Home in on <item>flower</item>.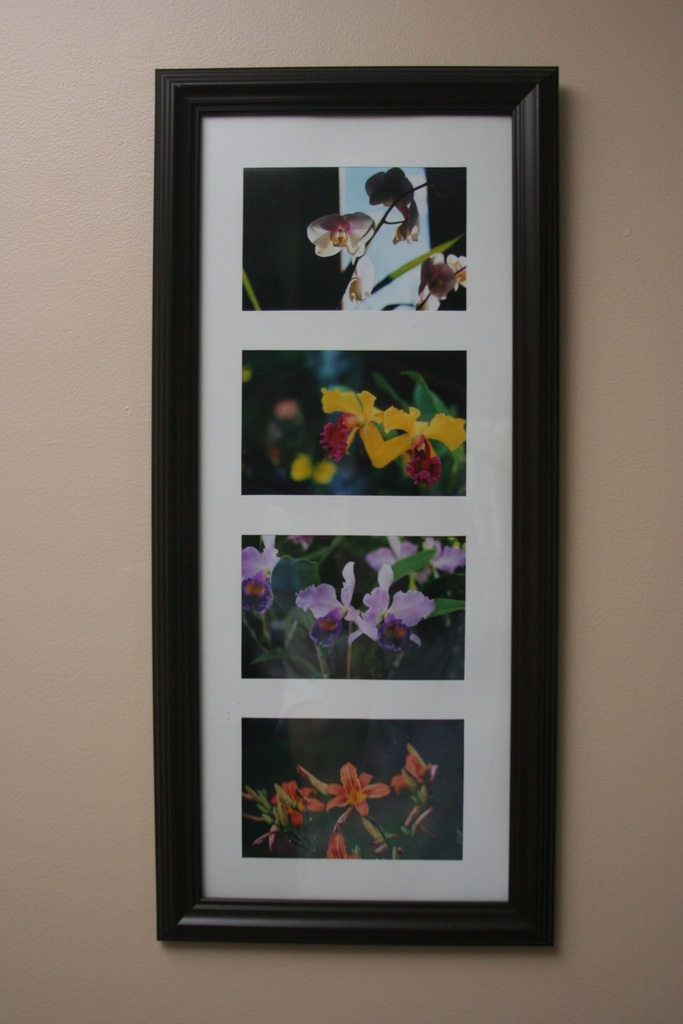
Homed in at pyautogui.locateOnScreen(274, 360, 452, 489).
